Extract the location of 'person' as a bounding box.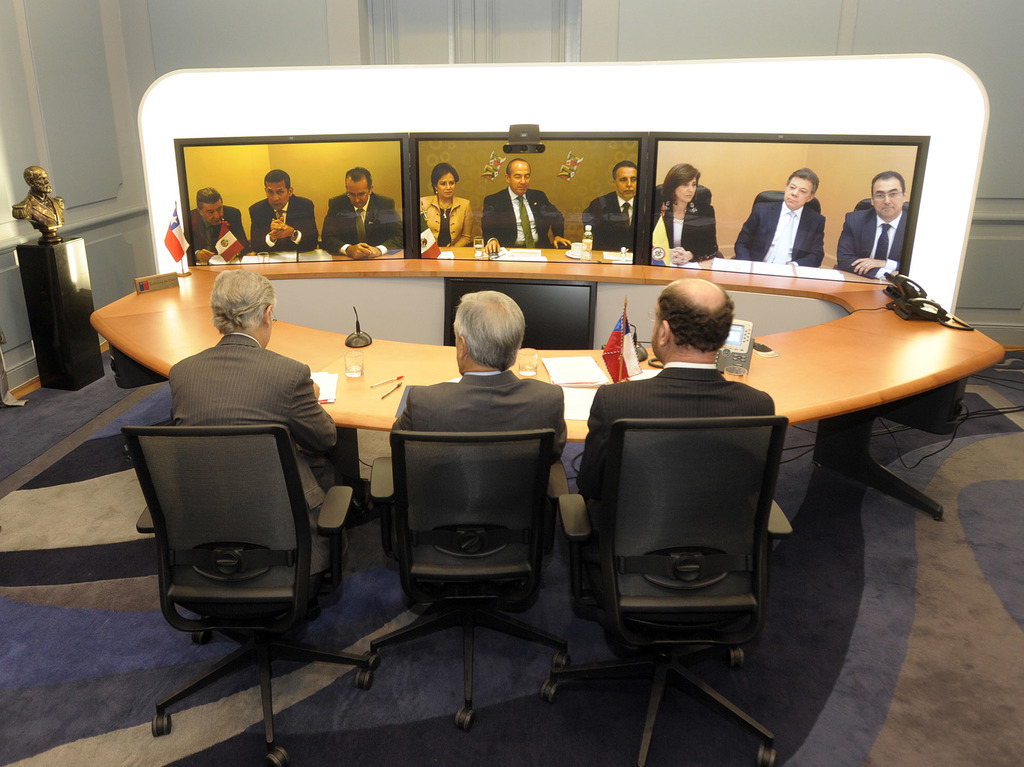
bbox=(655, 164, 719, 266).
